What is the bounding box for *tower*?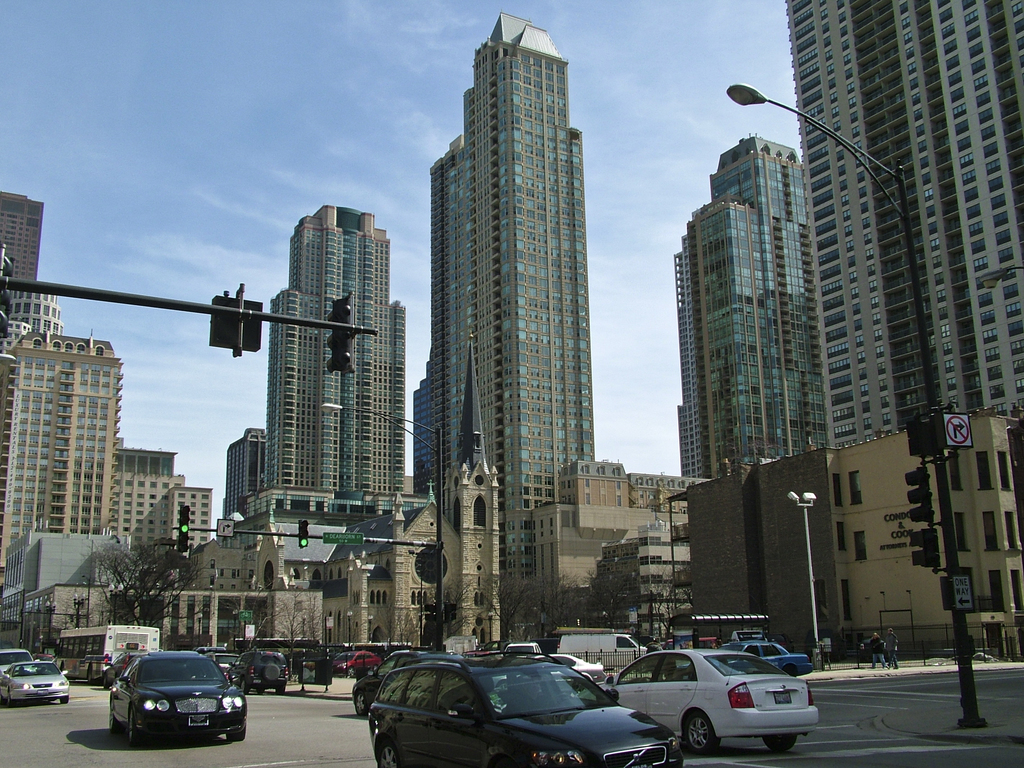
left=703, top=130, right=831, bottom=480.
